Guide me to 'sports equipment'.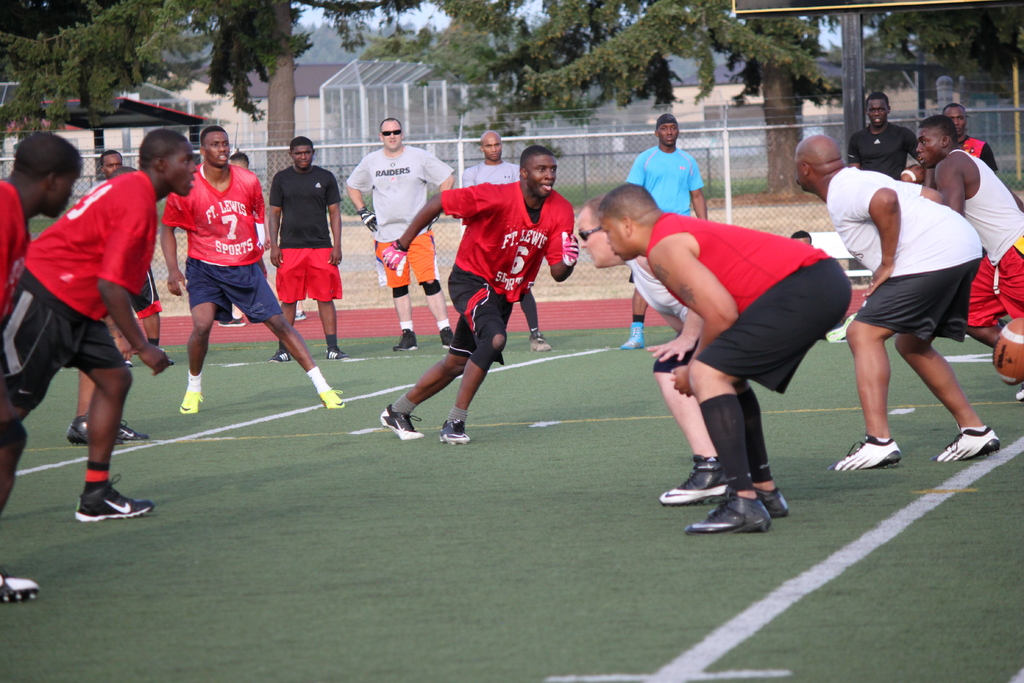
Guidance: x1=180, y1=394, x2=204, y2=415.
